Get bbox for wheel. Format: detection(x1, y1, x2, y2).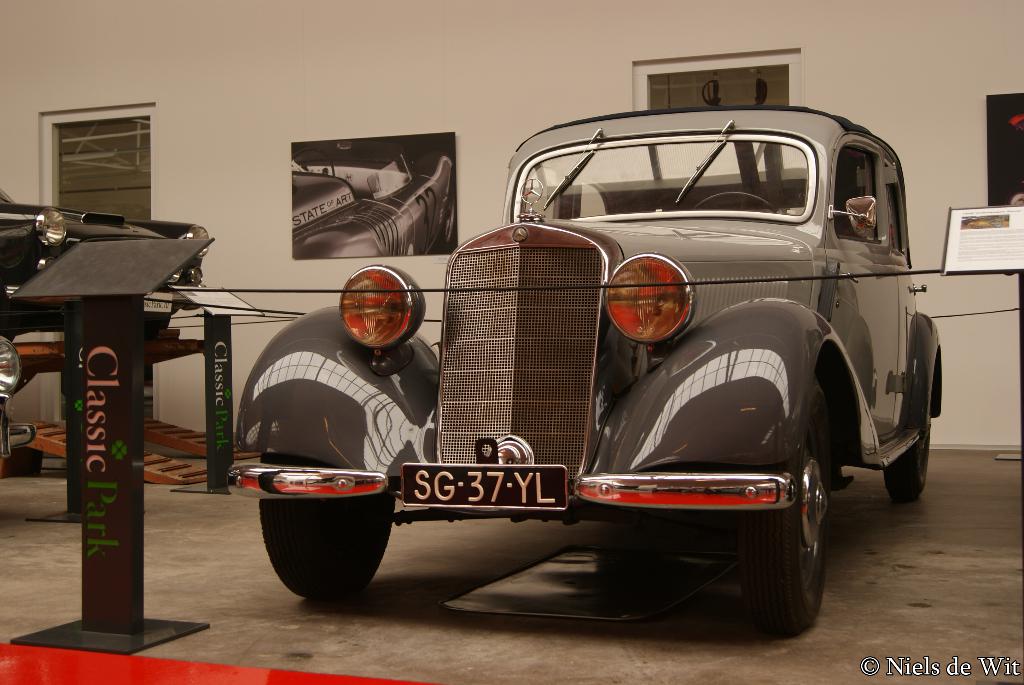
detection(883, 411, 936, 499).
